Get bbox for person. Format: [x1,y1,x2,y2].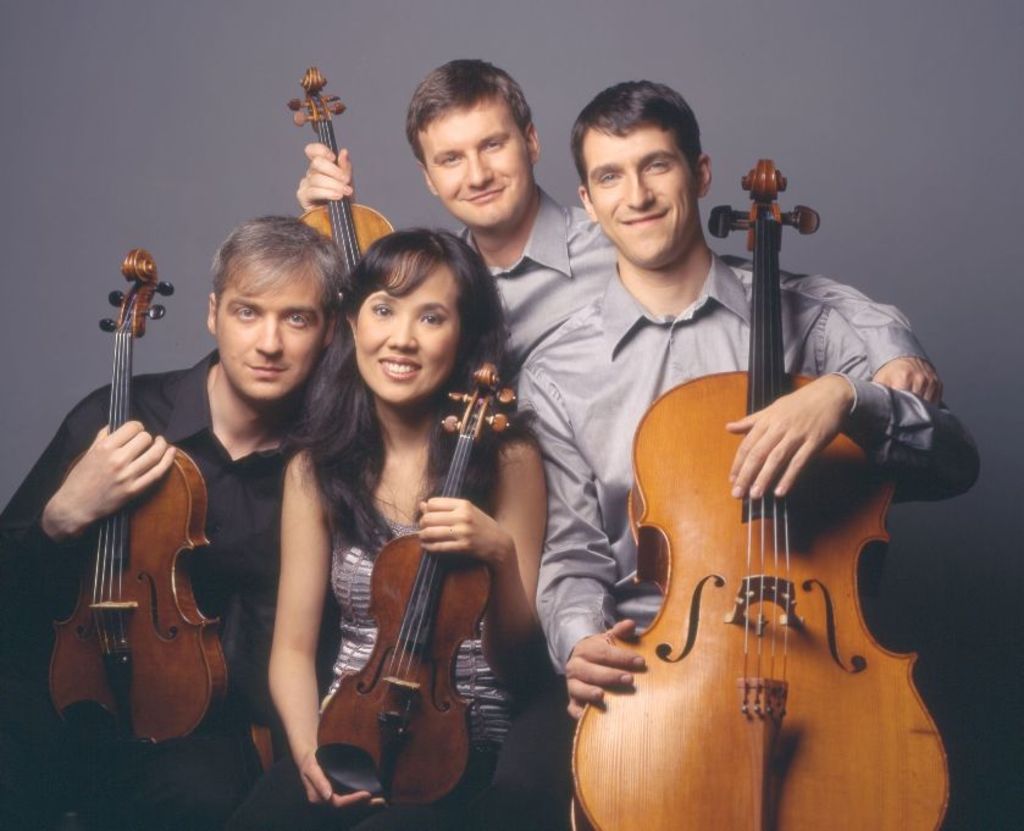
[513,83,981,830].
